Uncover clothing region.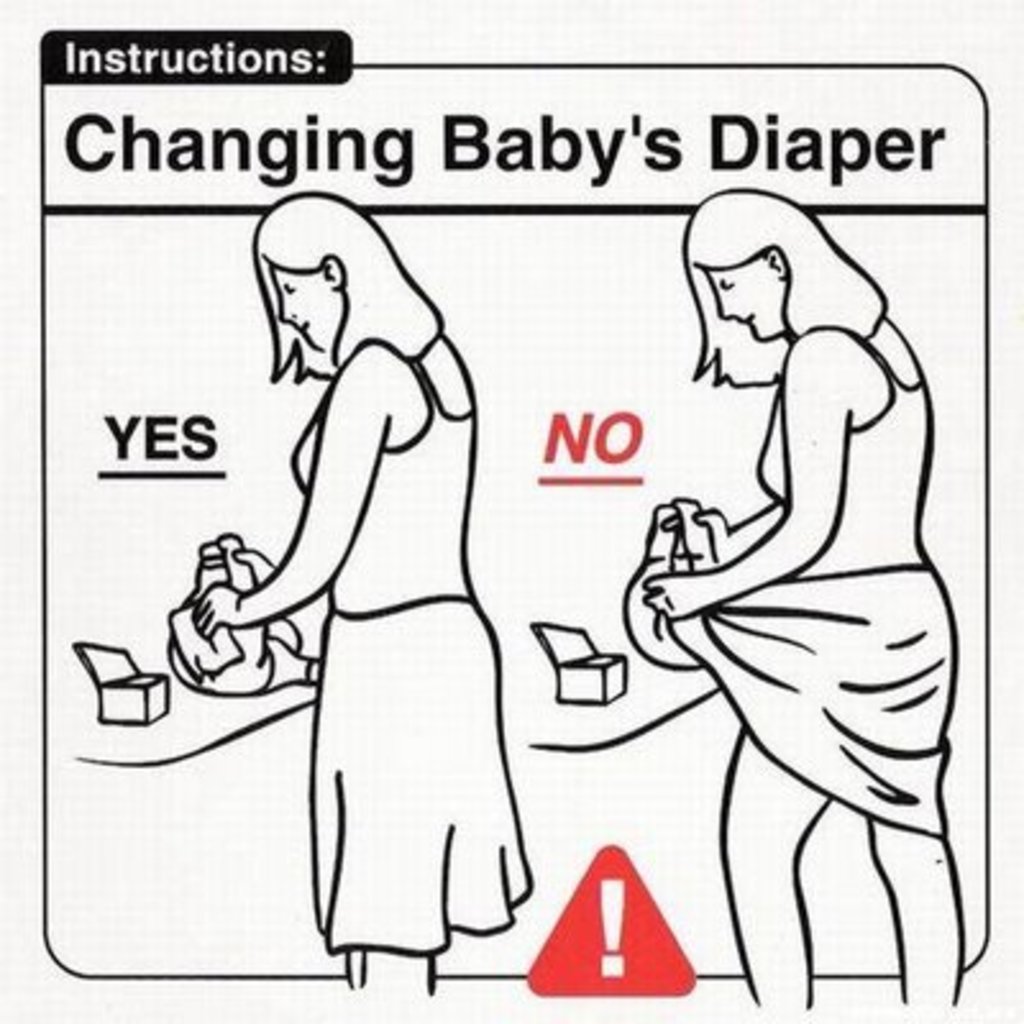
Uncovered: [289,338,479,622].
